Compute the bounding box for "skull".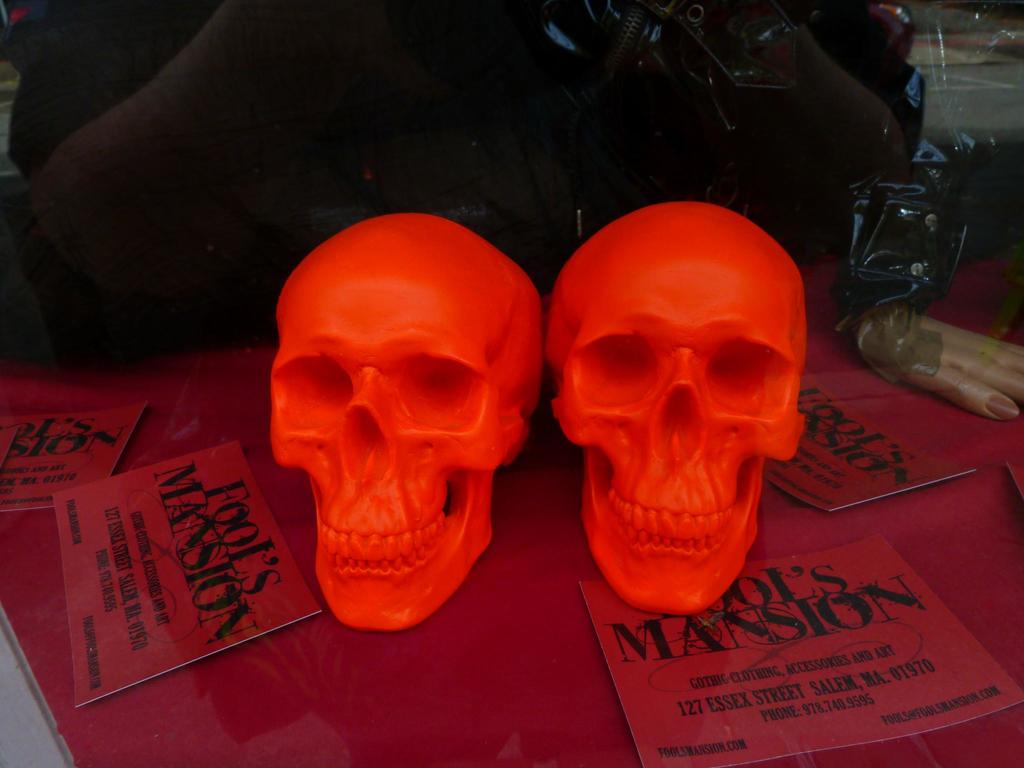
[273, 213, 548, 632].
